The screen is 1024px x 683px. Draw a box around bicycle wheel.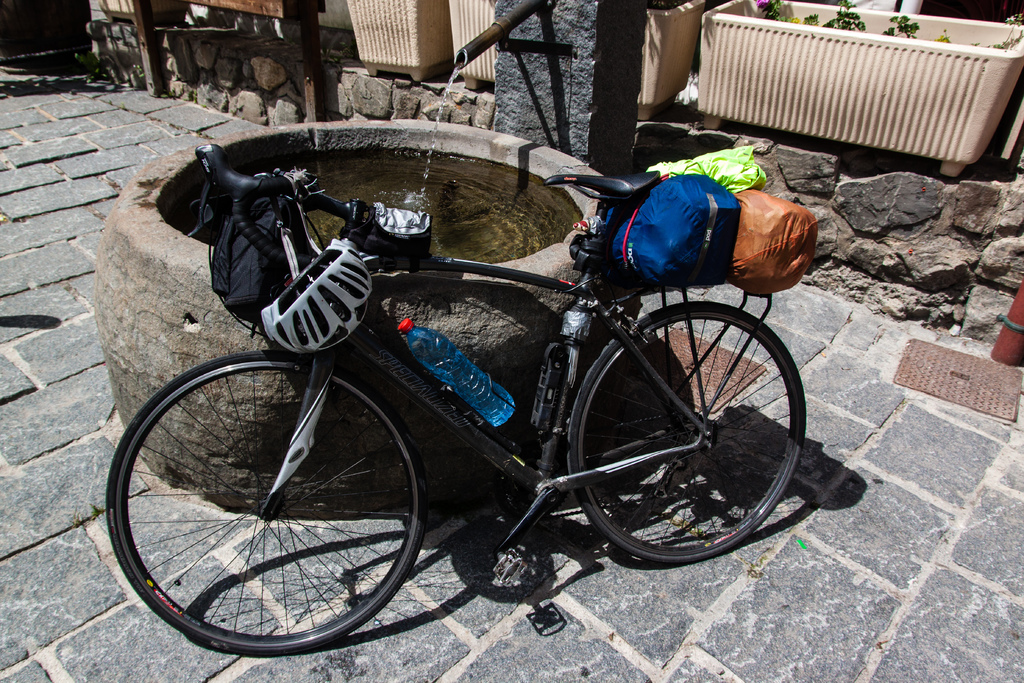
{"left": 94, "top": 345, "right": 435, "bottom": 667}.
